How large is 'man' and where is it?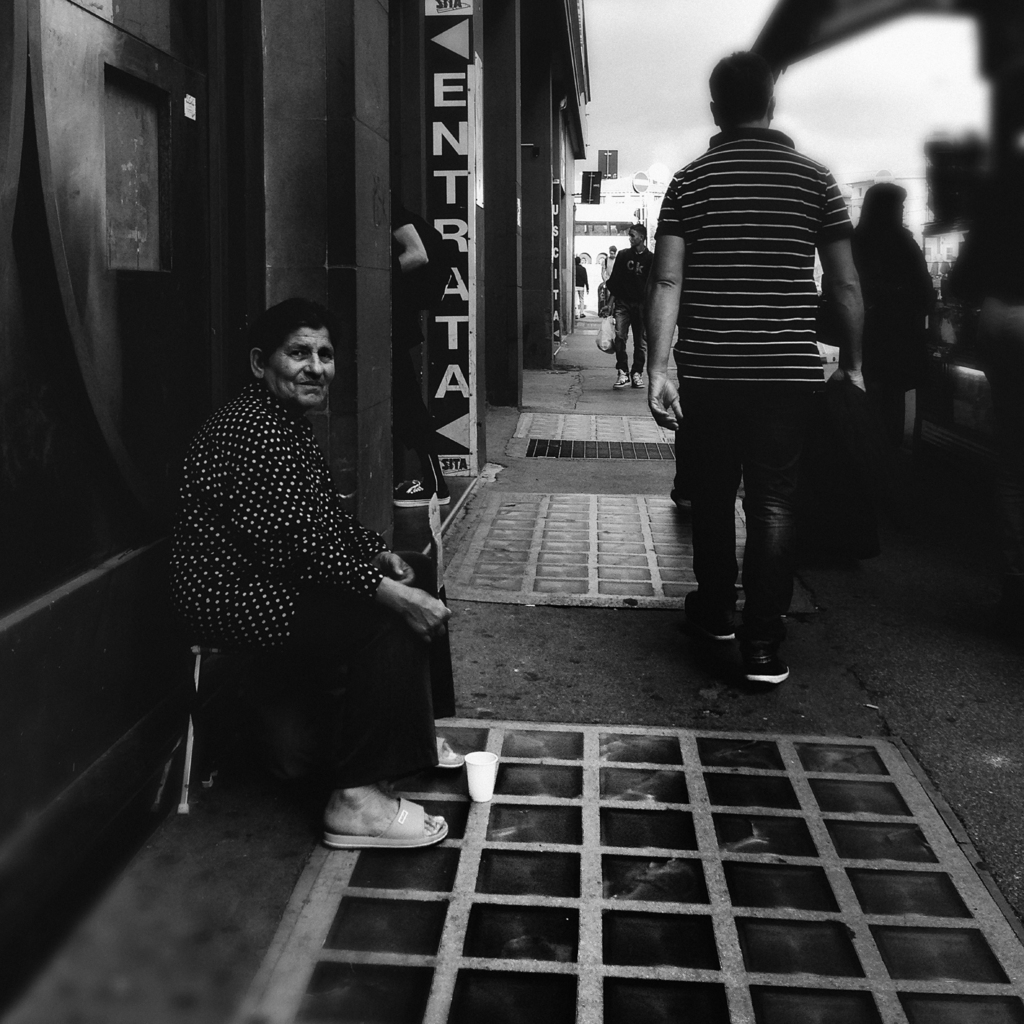
Bounding box: [610, 221, 671, 402].
